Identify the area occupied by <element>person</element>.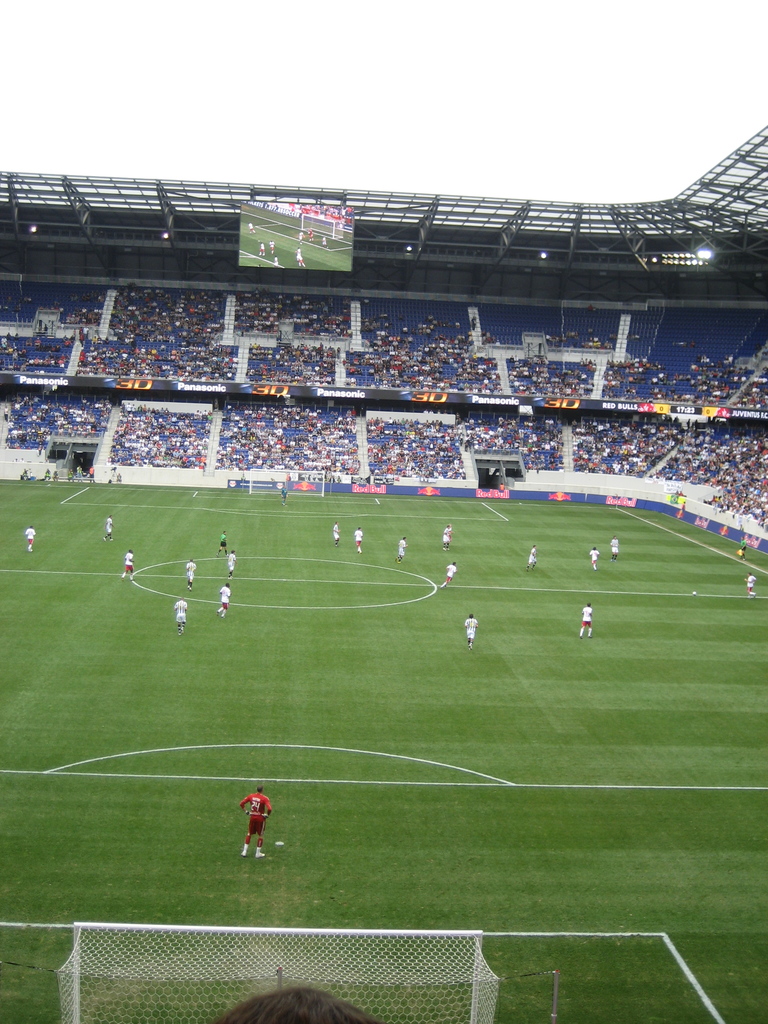
Area: locate(212, 526, 234, 559).
